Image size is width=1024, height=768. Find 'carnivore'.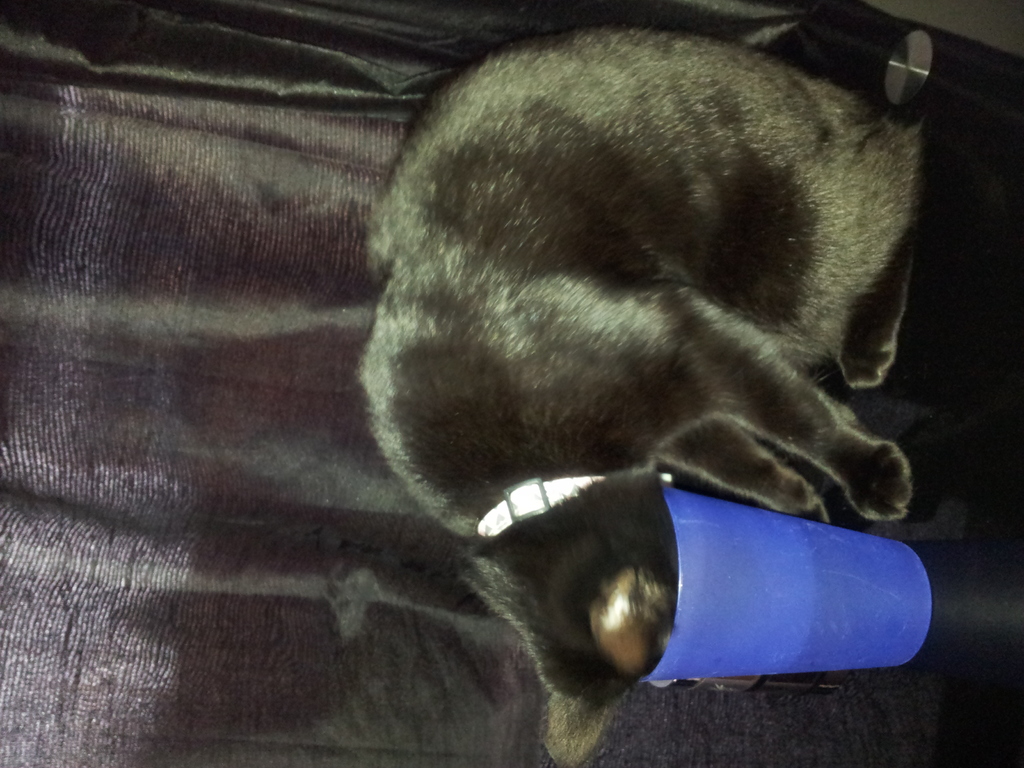
box=[362, 29, 930, 762].
